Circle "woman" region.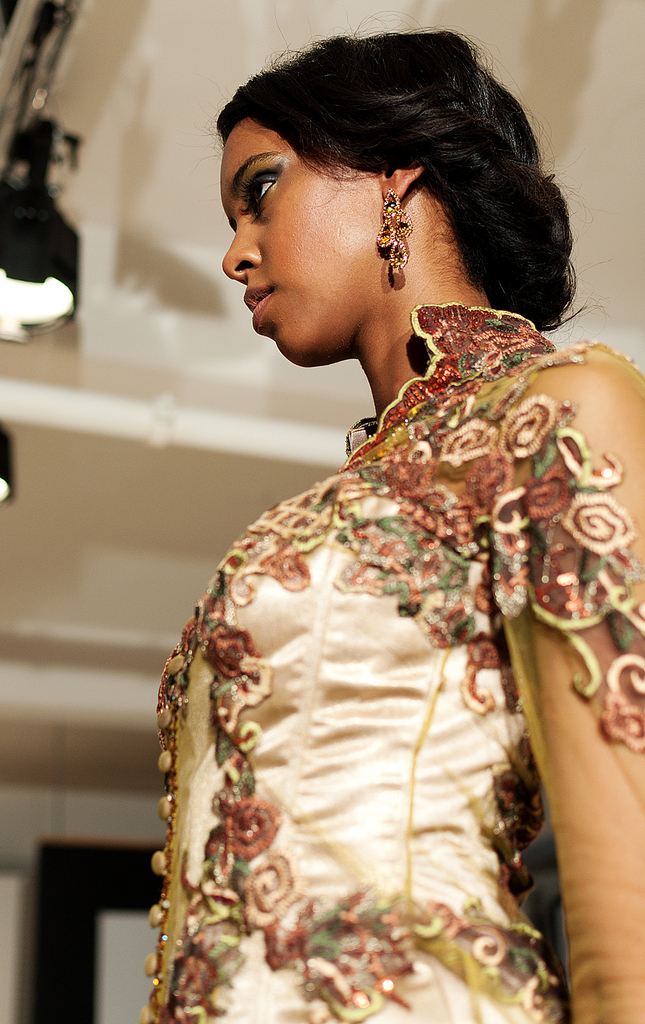
Region: (x1=106, y1=86, x2=637, y2=1014).
